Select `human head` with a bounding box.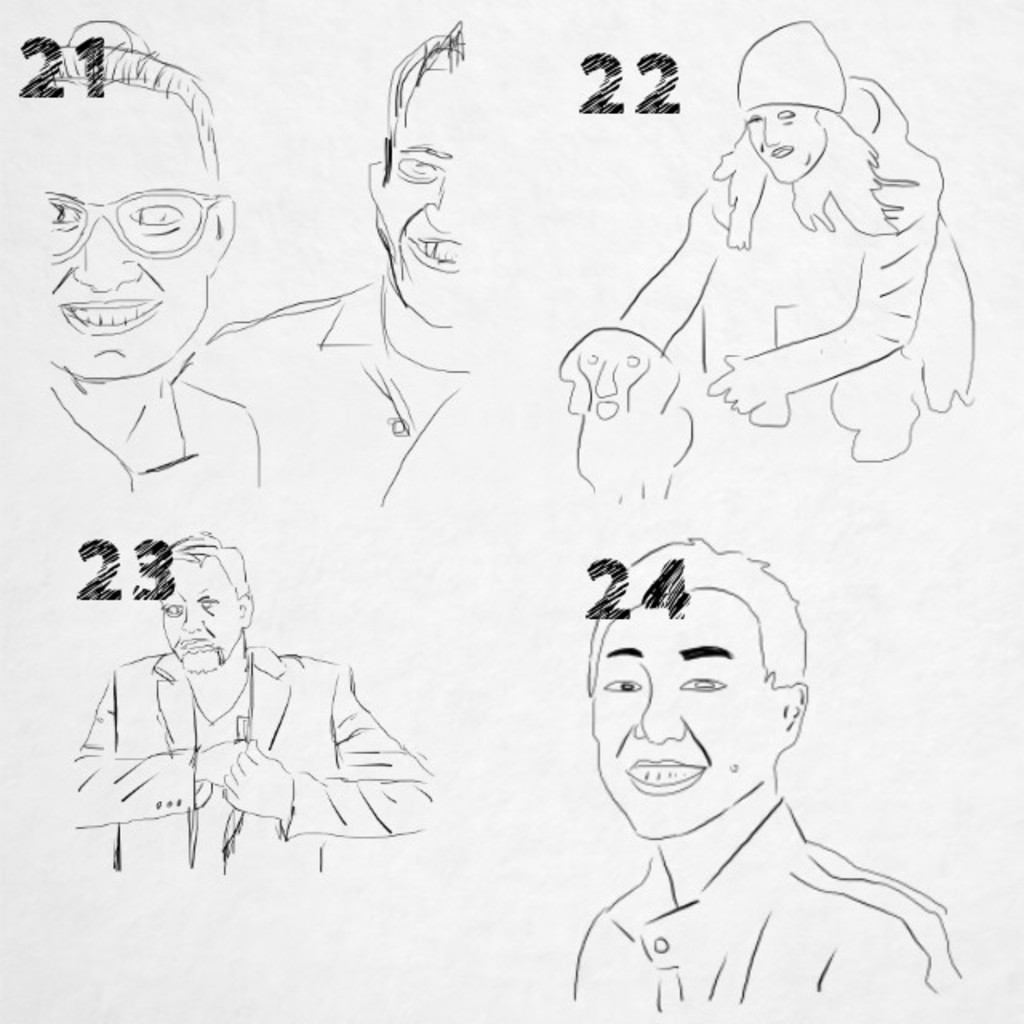
bbox=[38, 19, 235, 381].
